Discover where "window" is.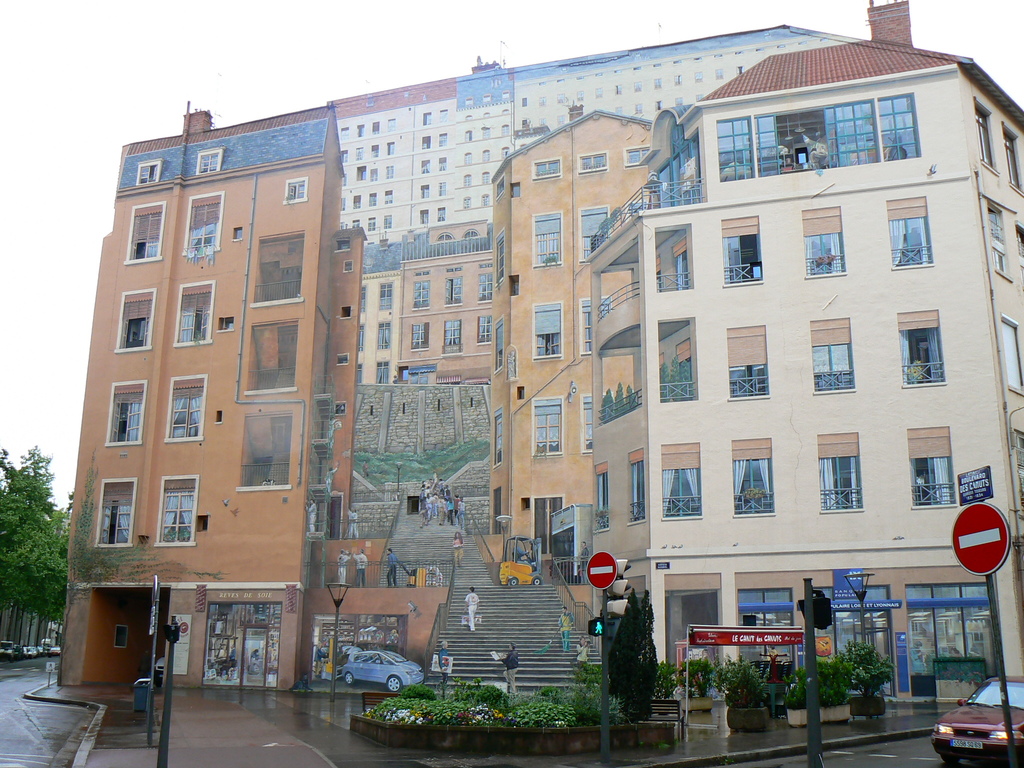
Discovered at box(809, 319, 851, 390).
